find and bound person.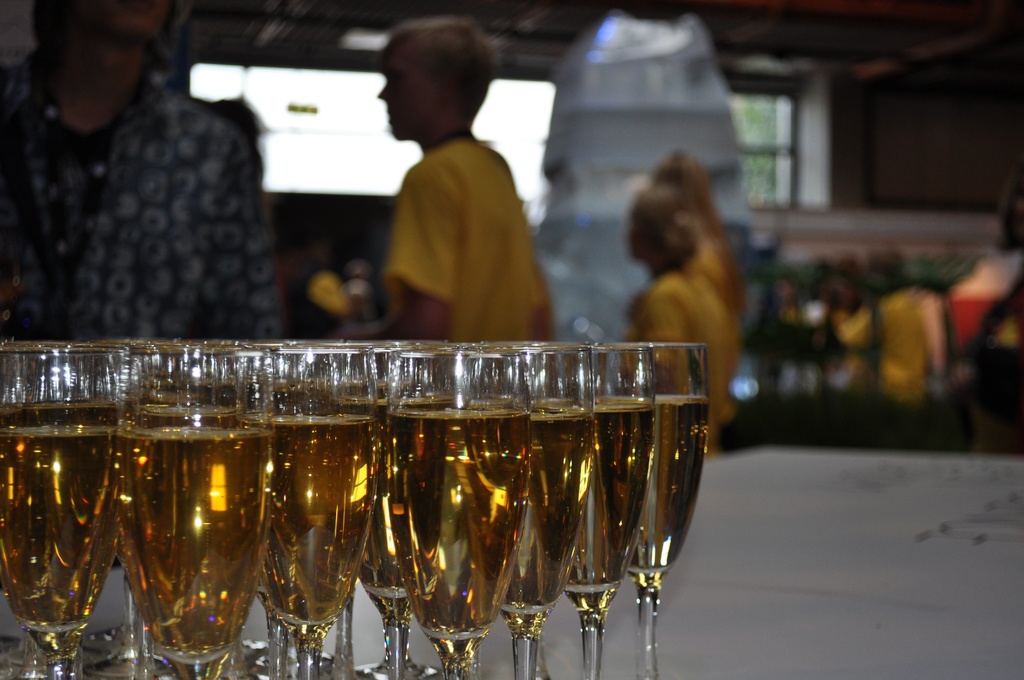
Bound: detection(333, 19, 563, 350).
